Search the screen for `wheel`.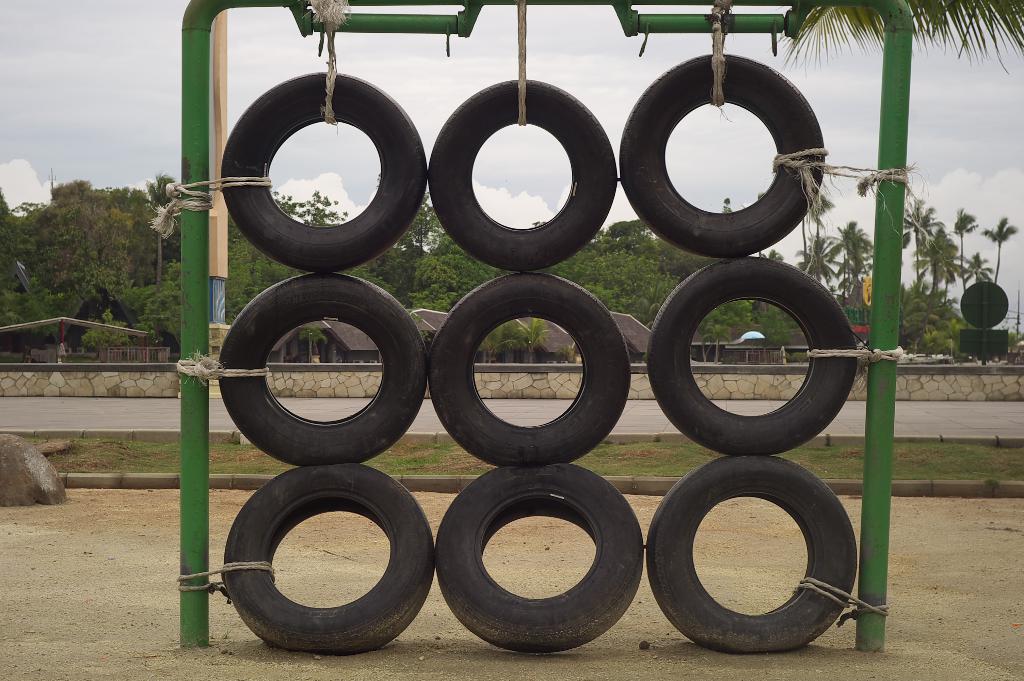
Found at box=[217, 70, 431, 276].
